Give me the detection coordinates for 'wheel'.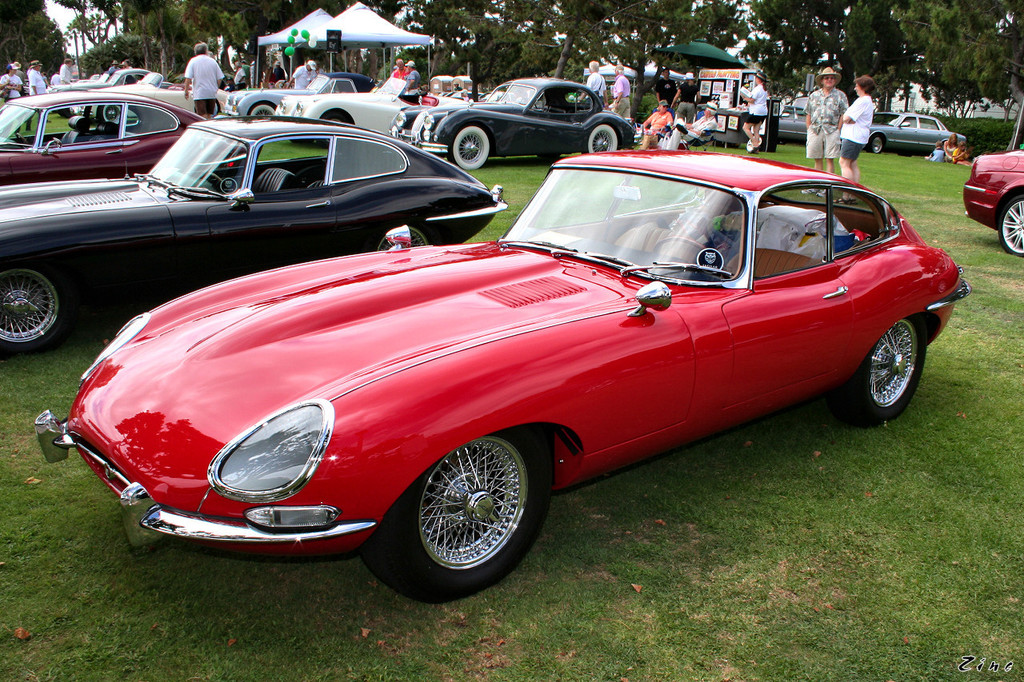
18 134 30 146.
